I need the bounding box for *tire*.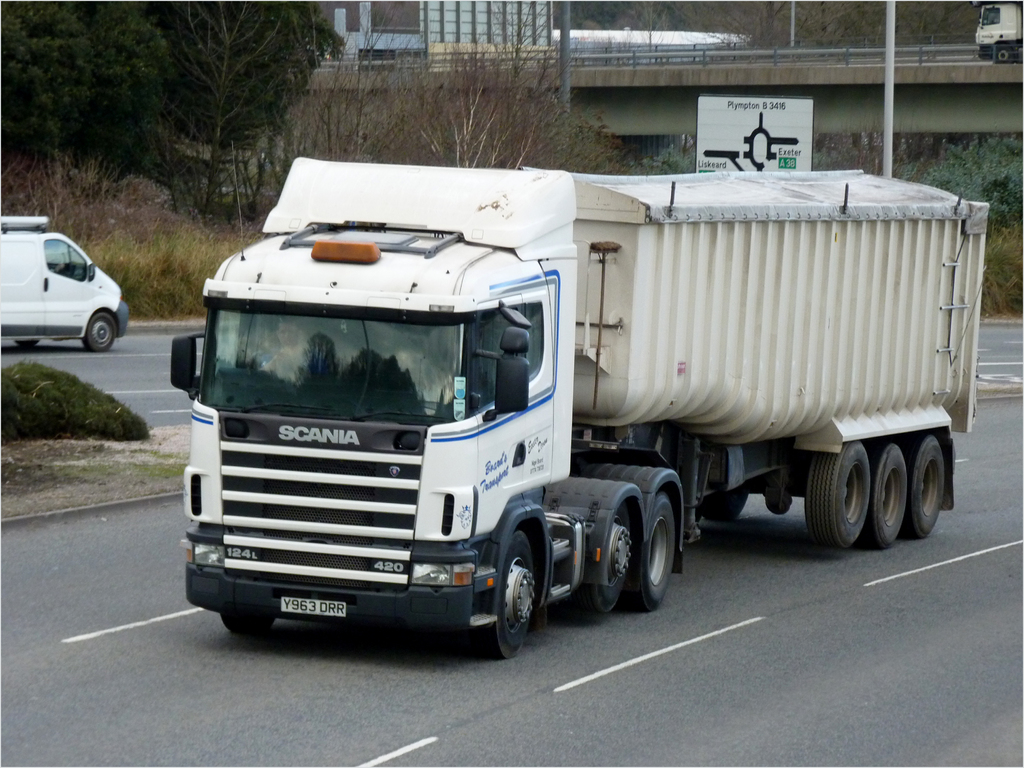
Here it is: left=906, top=433, right=945, bottom=536.
